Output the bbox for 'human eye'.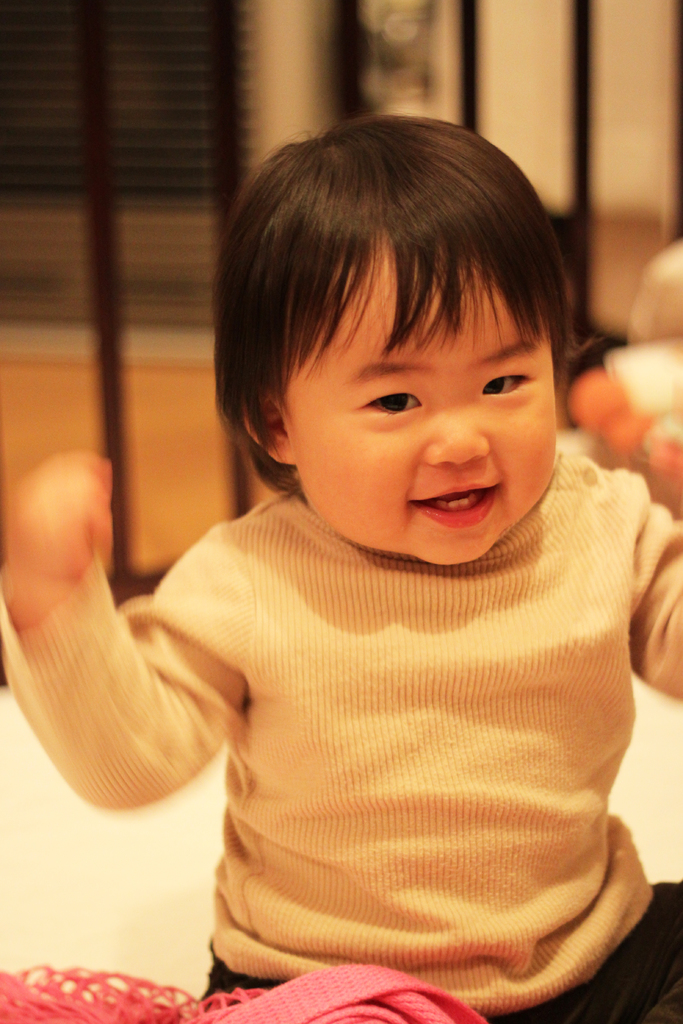
box=[361, 389, 431, 412].
